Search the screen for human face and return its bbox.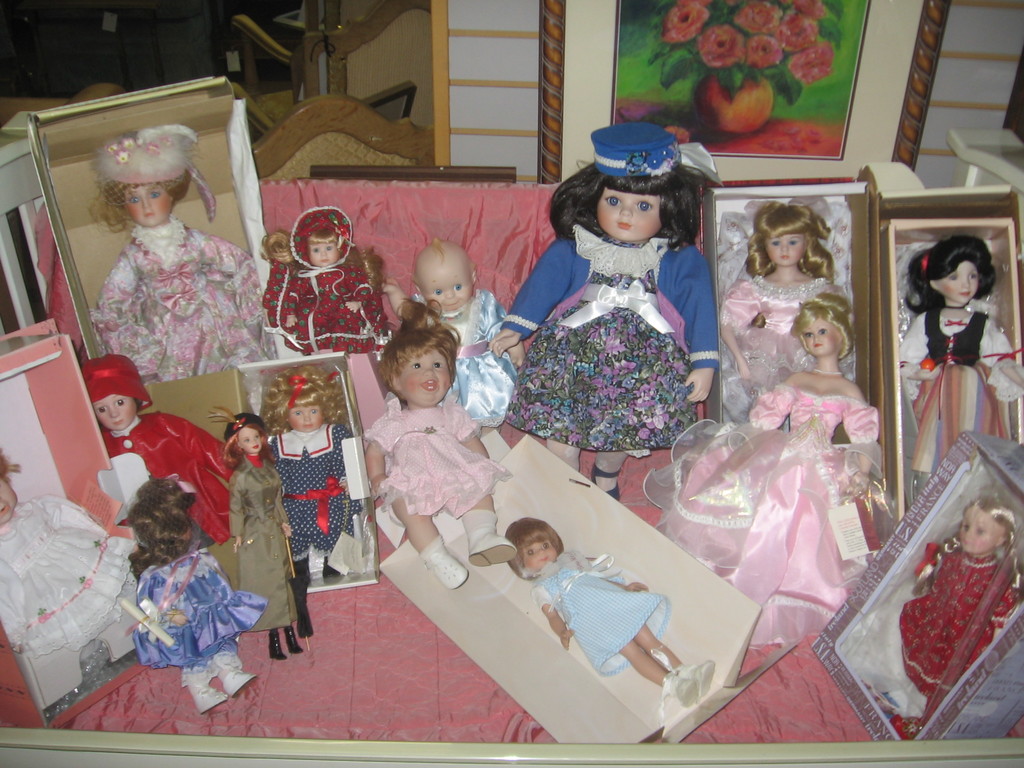
Found: 936,264,978,303.
